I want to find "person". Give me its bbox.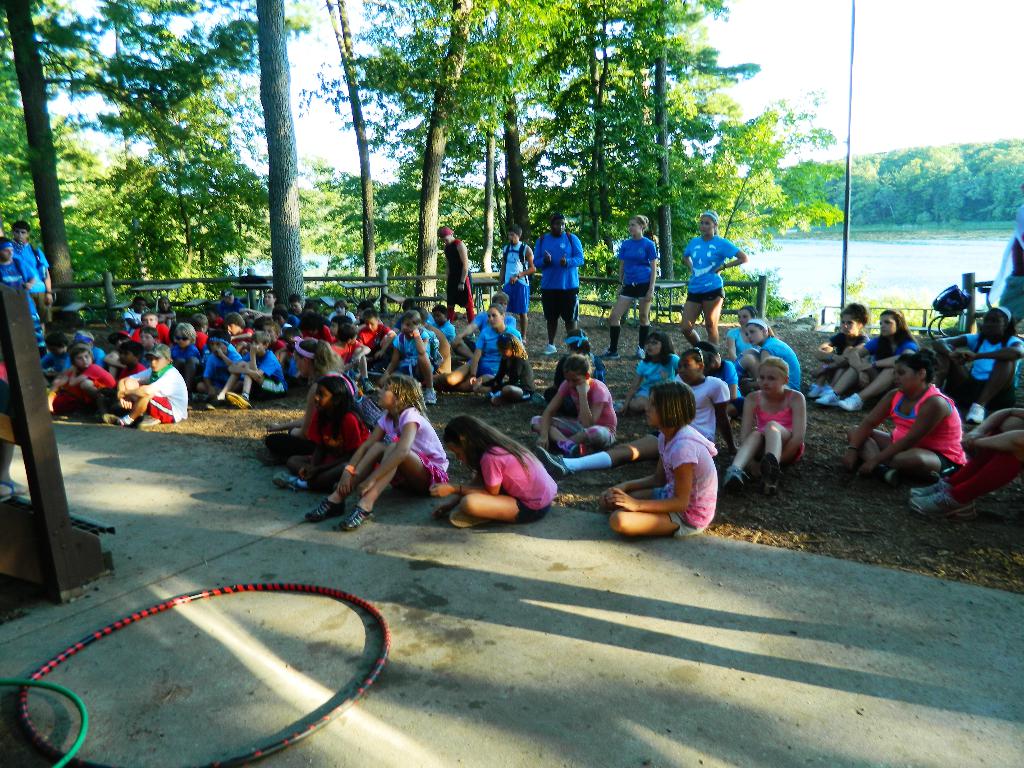
<region>682, 211, 746, 345</region>.
